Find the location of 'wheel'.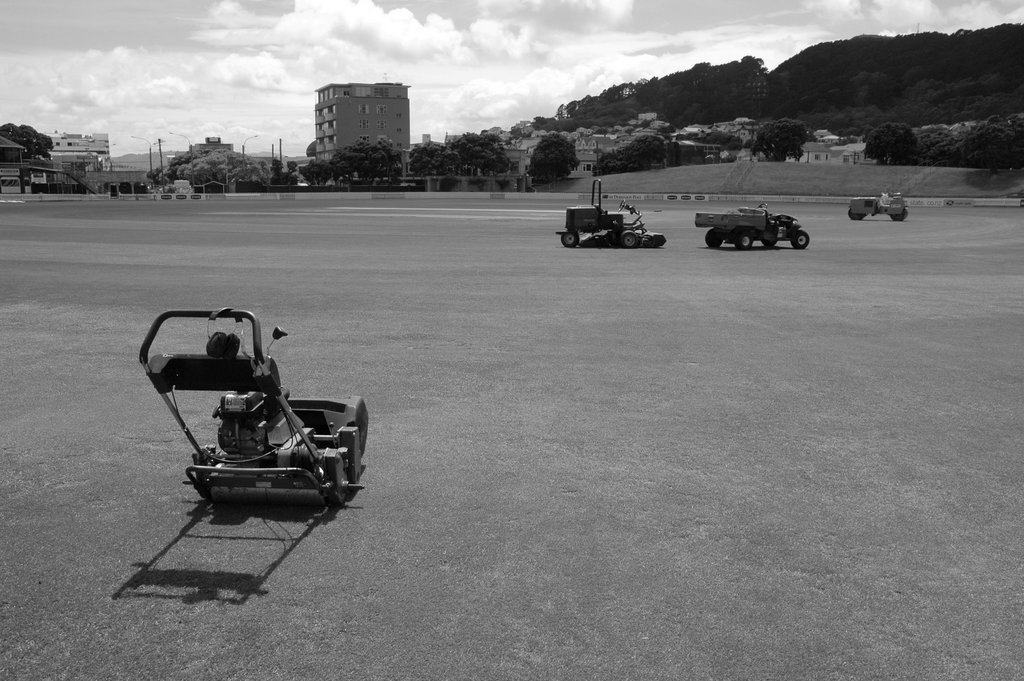
Location: select_region(620, 230, 637, 247).
